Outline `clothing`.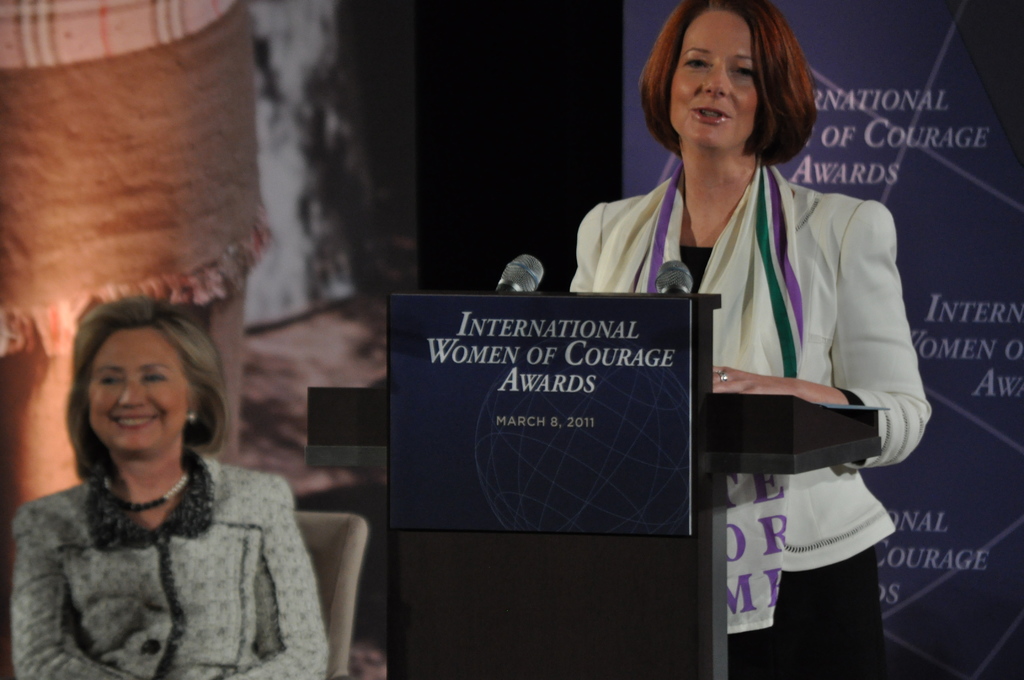
Outline: locate(536, 125, 932, 601).
